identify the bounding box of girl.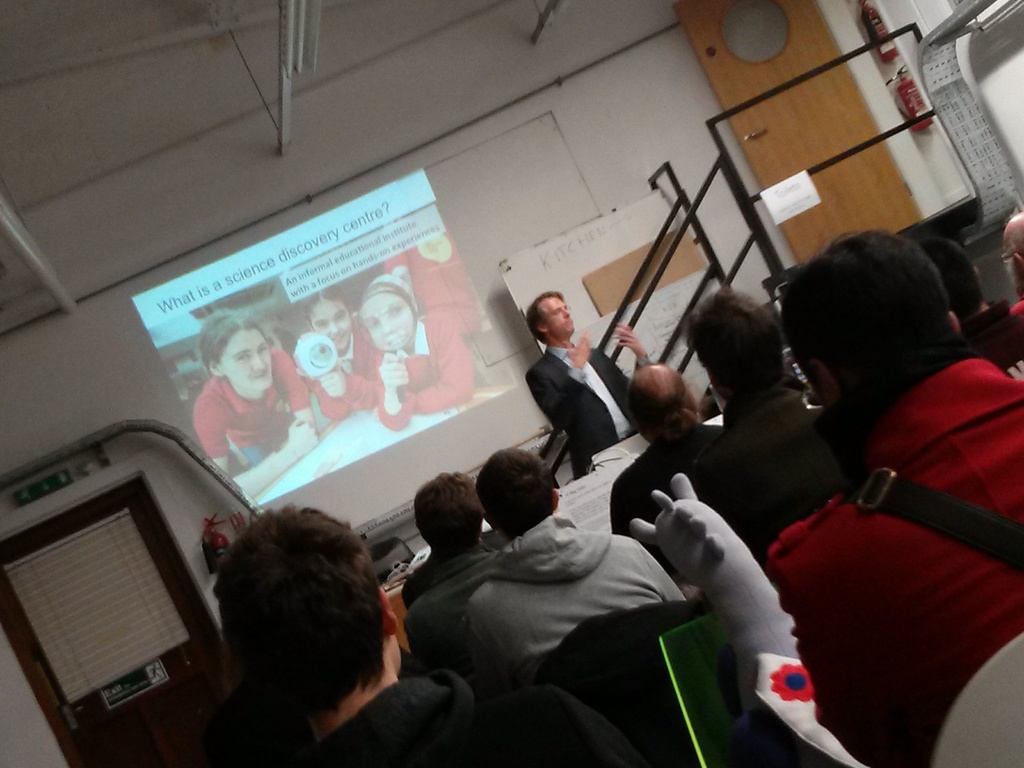
locate(292, 287, 382, 419).
